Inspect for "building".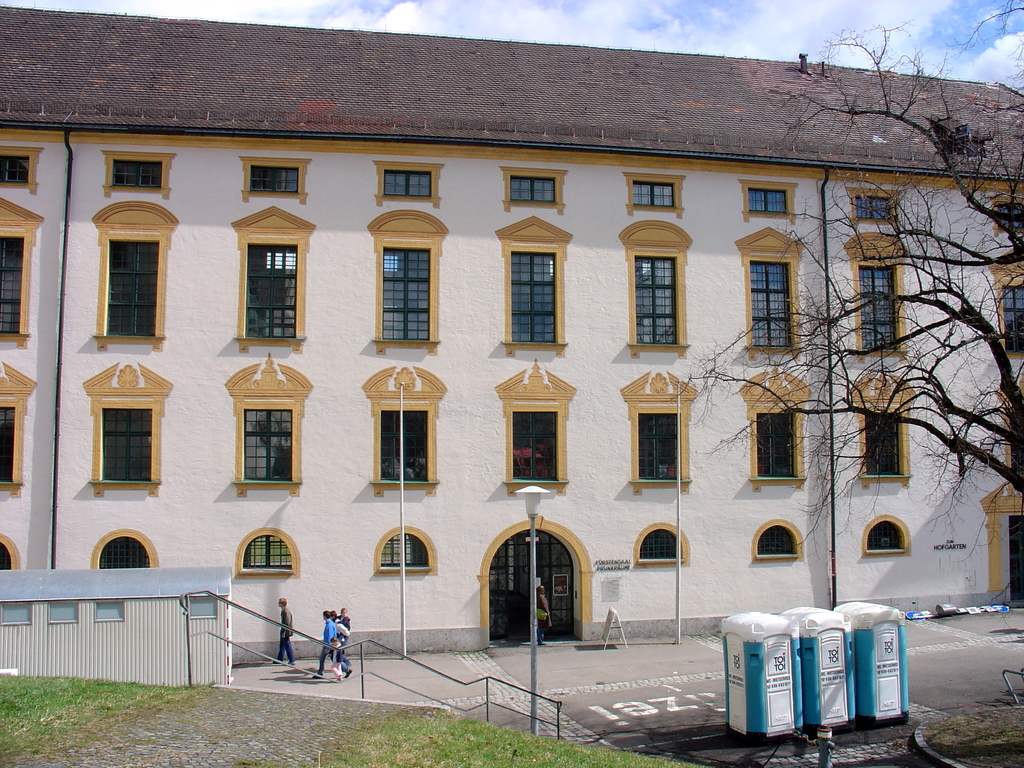
Inspection: (0,4,1023,674).
